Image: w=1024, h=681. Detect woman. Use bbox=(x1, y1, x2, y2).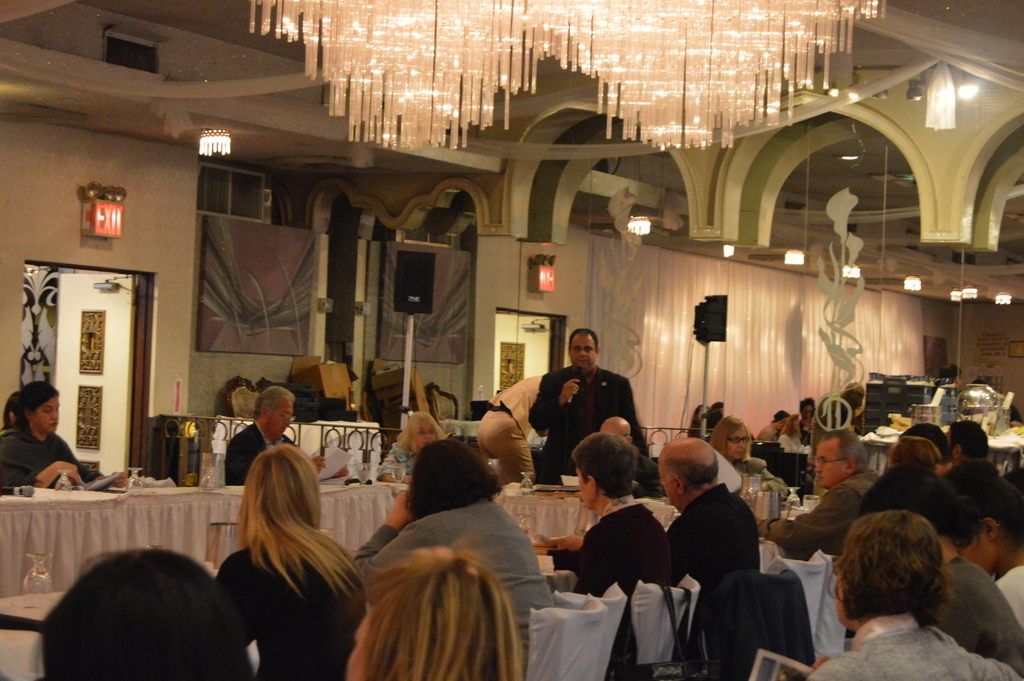
bbox=(352, 442, 562, 623).
